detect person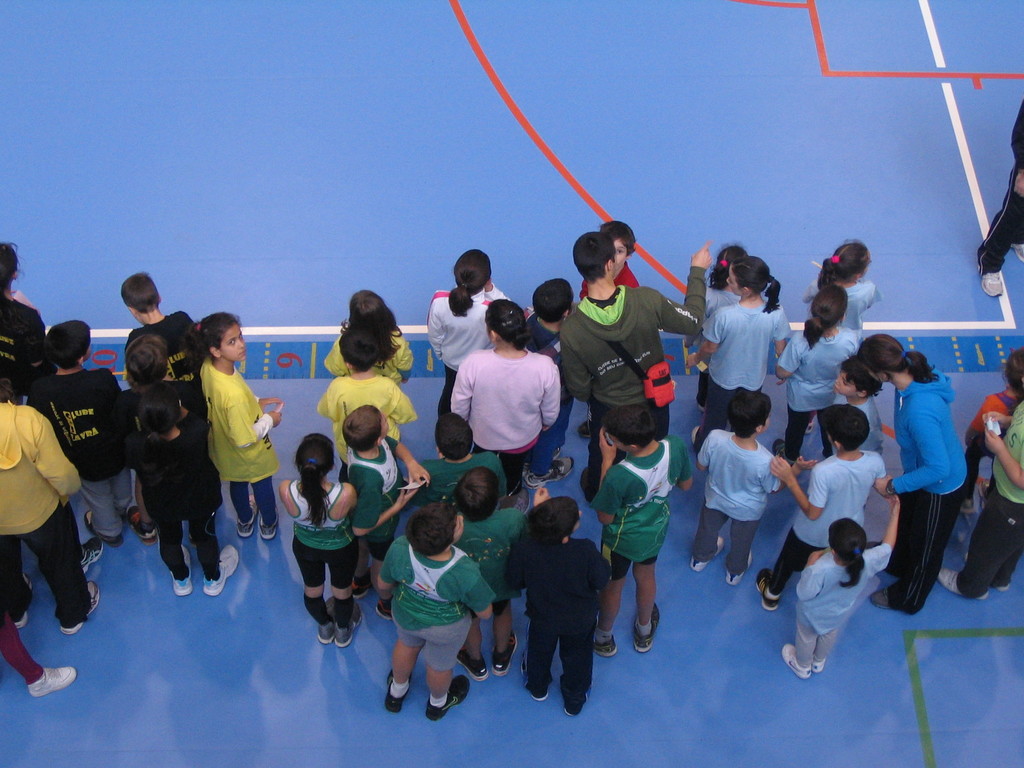
bbox=[324, 286, 417, 383]
